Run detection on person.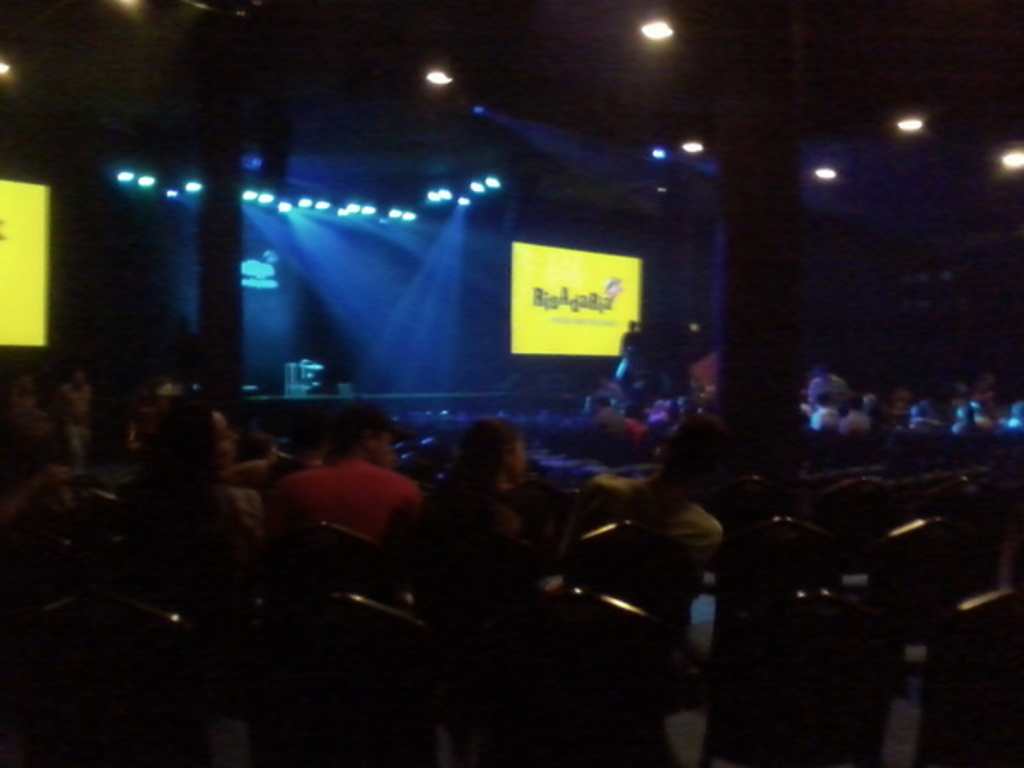
Result: bbox=[266, 403, 427, 608].
